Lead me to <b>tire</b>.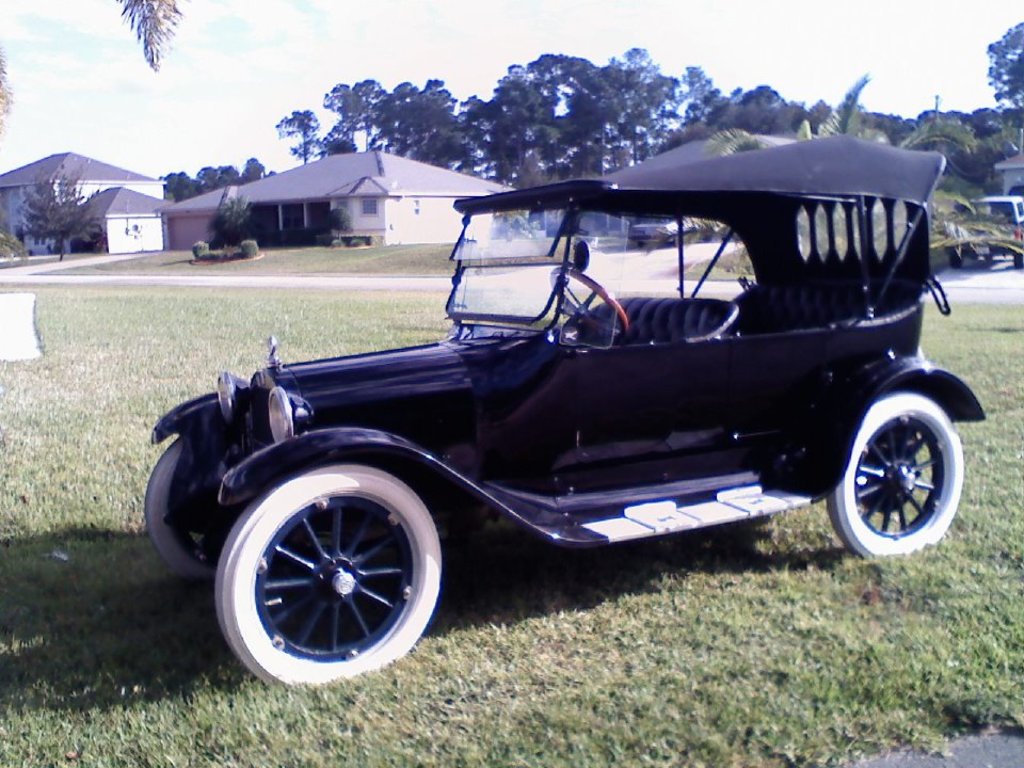
Lead to {"left": 211, "top": 466, "right": 442, "bottom": 697}.
